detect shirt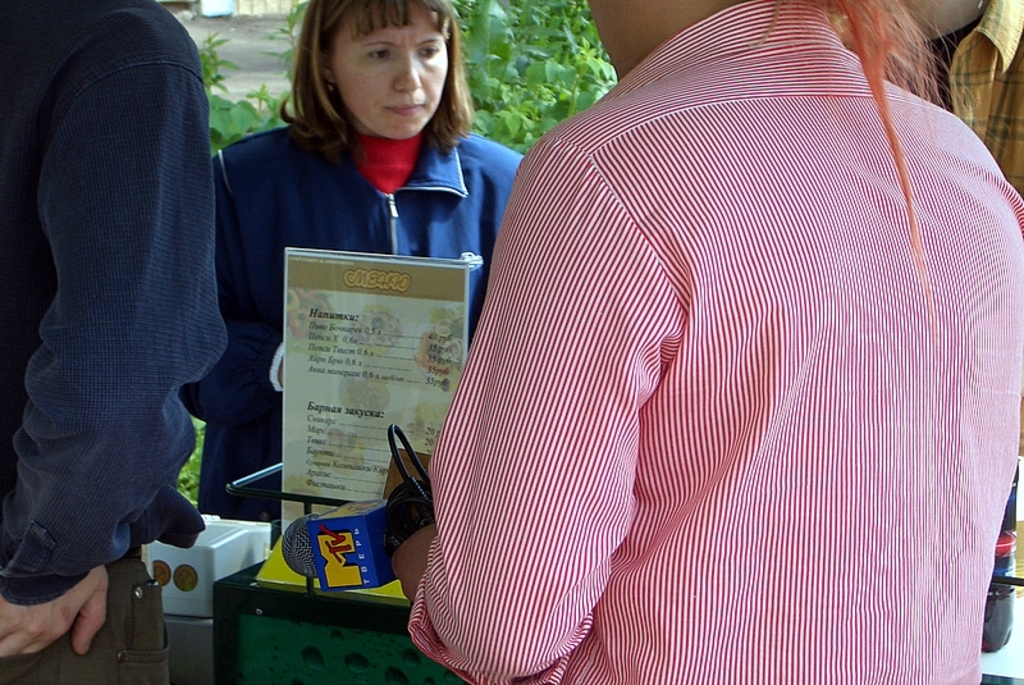
<box>0,0,236,608</box>
